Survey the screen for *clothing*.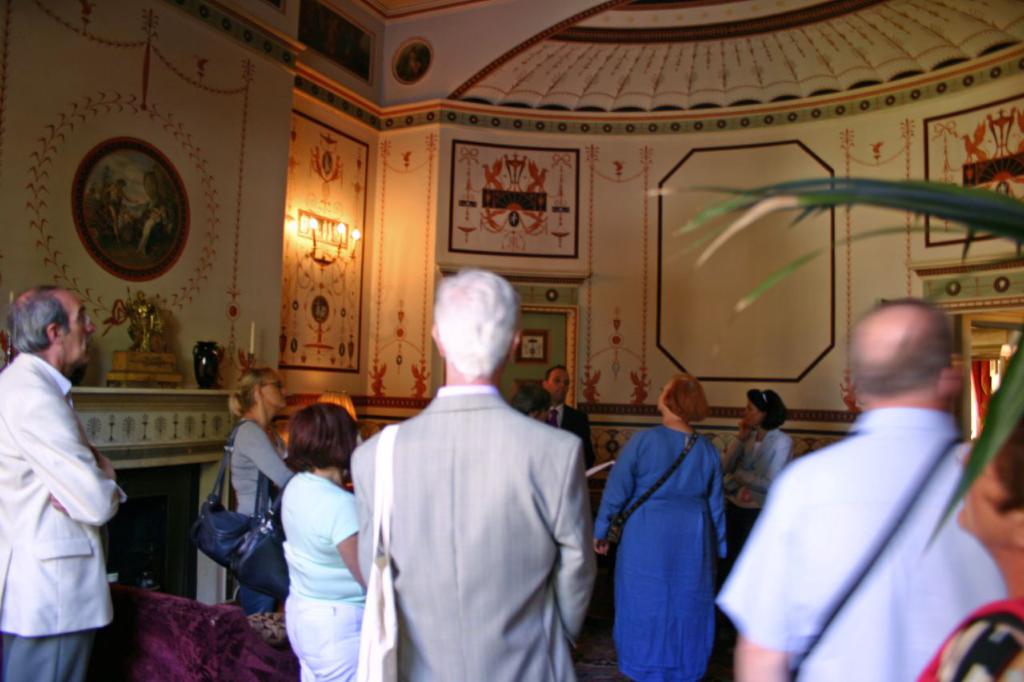
Survey found: BBox(2, 312, 122, 655).
